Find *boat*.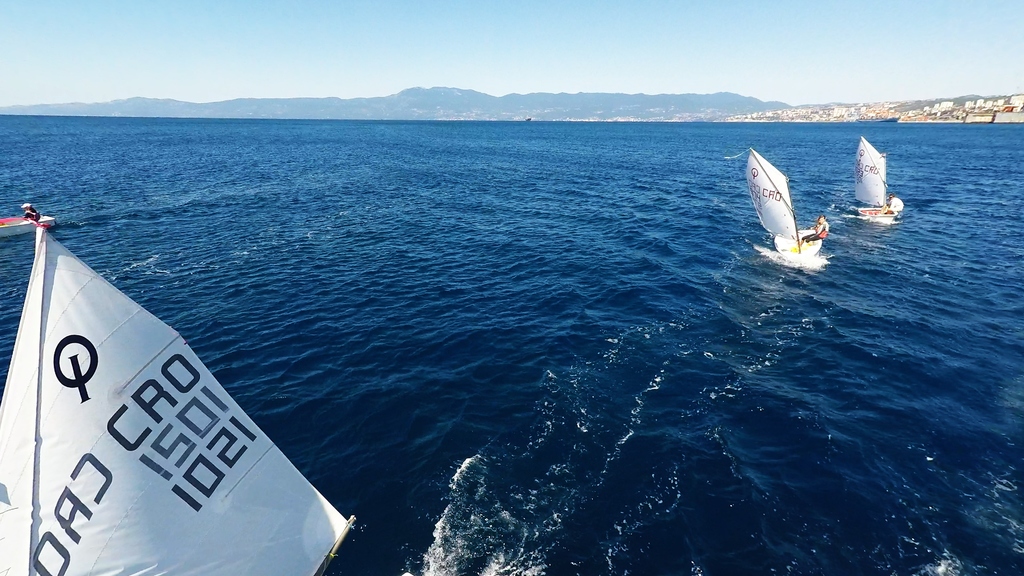
<region>3, 212, 338, 574</region>.
